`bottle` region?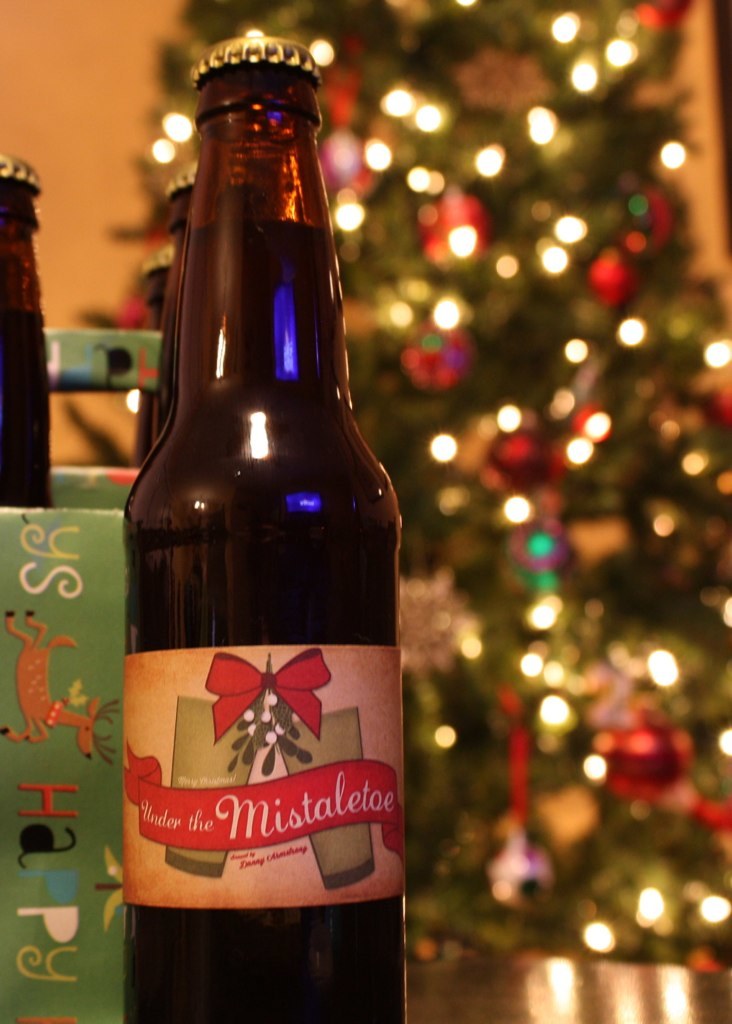
bbox=(0, 152, 54, 507)
